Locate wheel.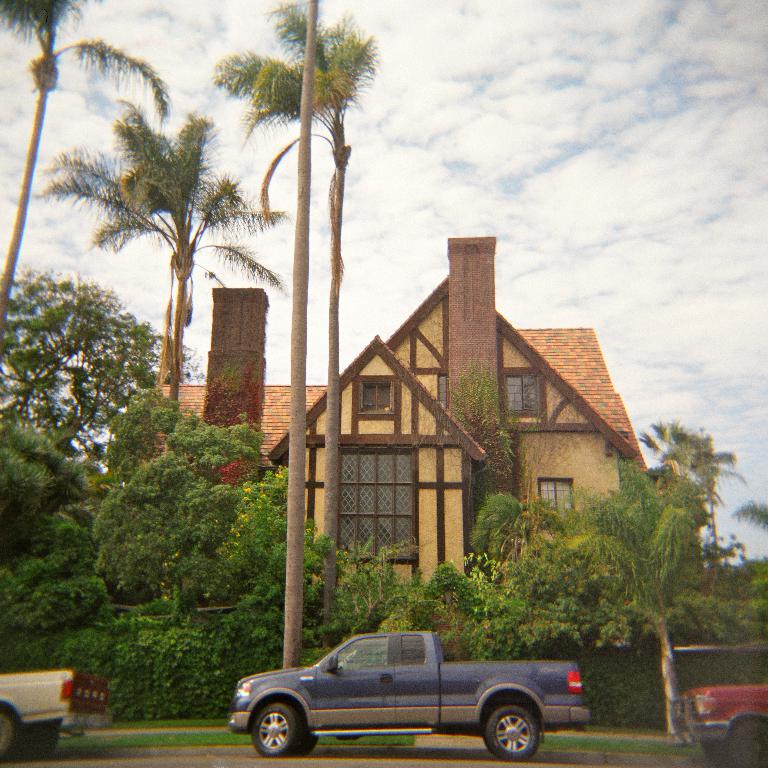
Bounding box: Rect(0, 714, 13, 756).
